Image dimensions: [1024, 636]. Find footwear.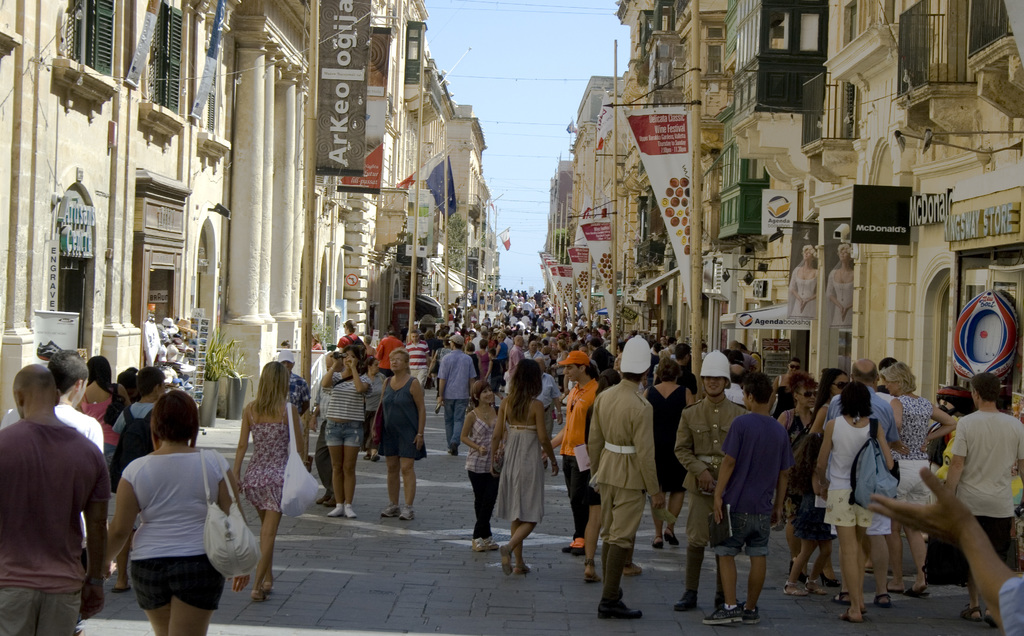
(x1=562, y1=545, x2=571, y2=553).
